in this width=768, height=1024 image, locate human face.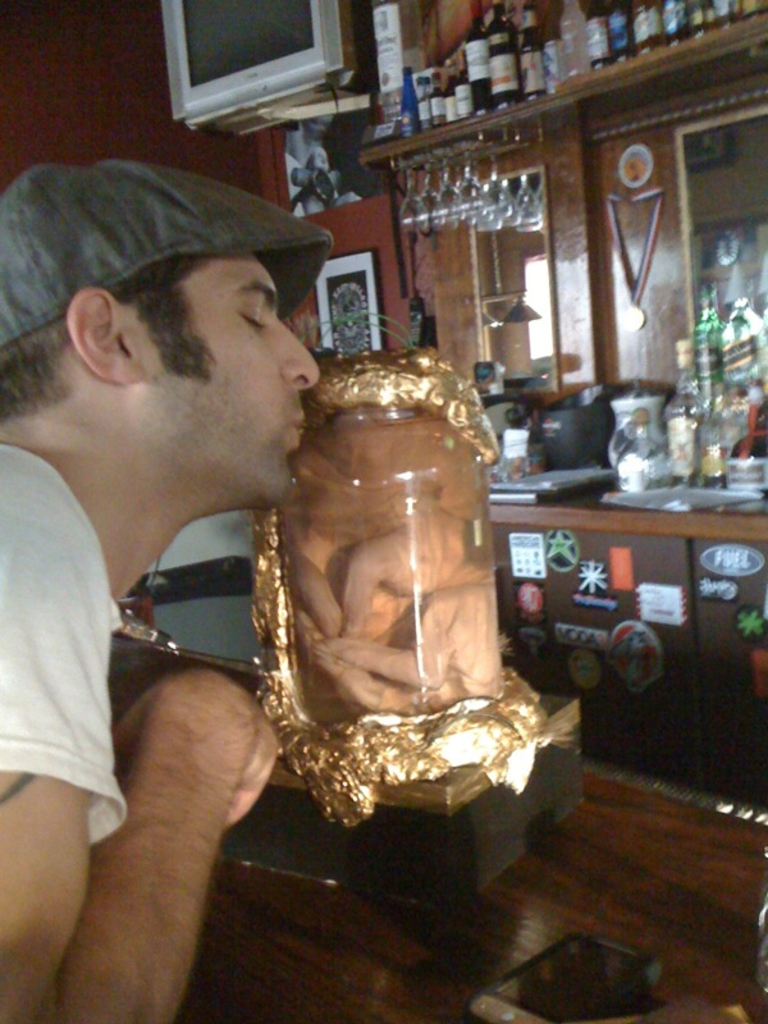
Bounding box: (left=129, top=251, right=323, bottom=513).
